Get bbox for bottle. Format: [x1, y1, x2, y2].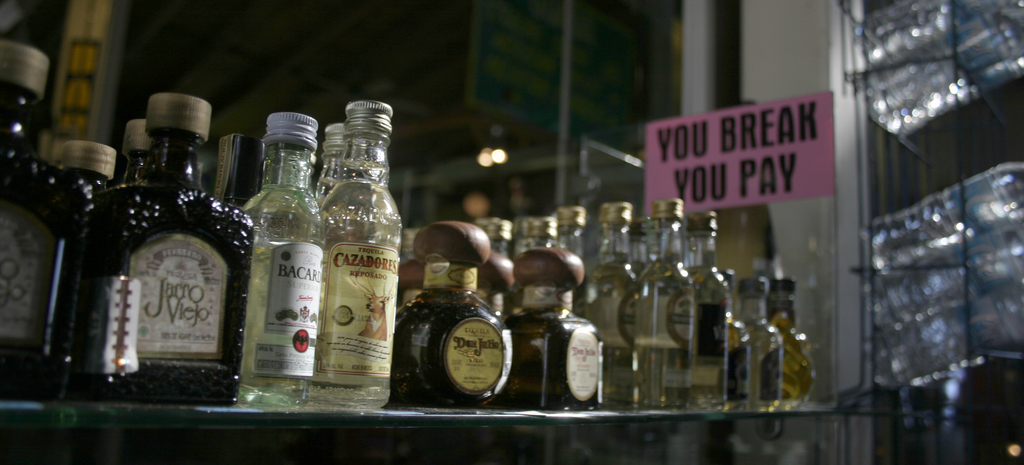
[768, 273, 815, 411].
